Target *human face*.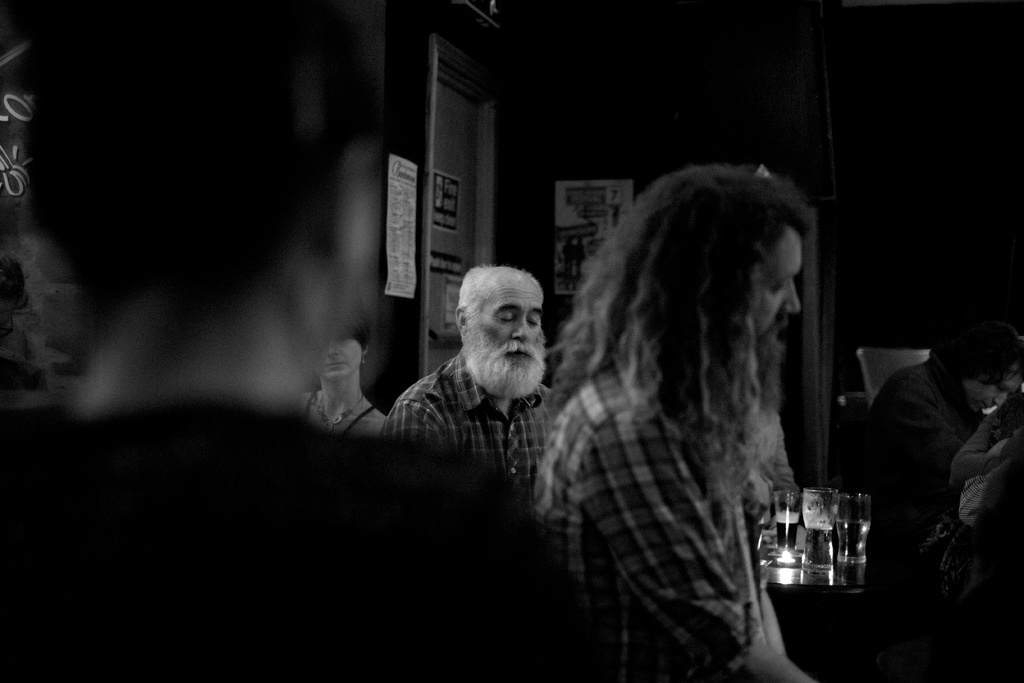
Target region: <box>479,272,542,370</box>.
